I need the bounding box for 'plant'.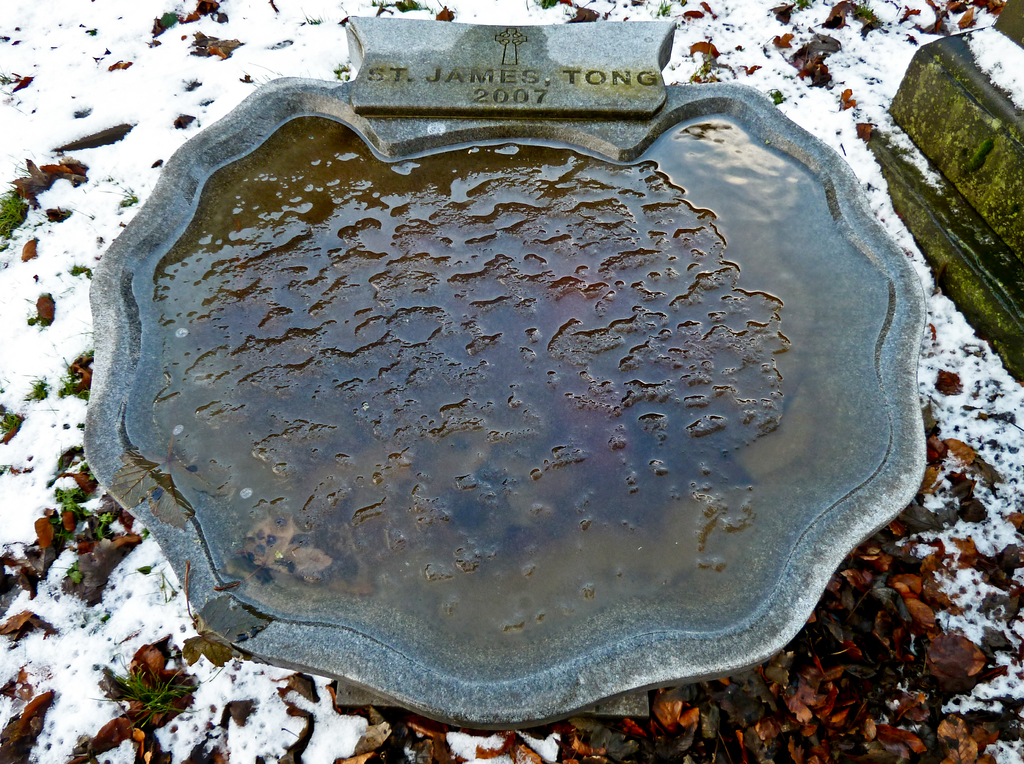
Here it is: [116, 174, 132, 202].
